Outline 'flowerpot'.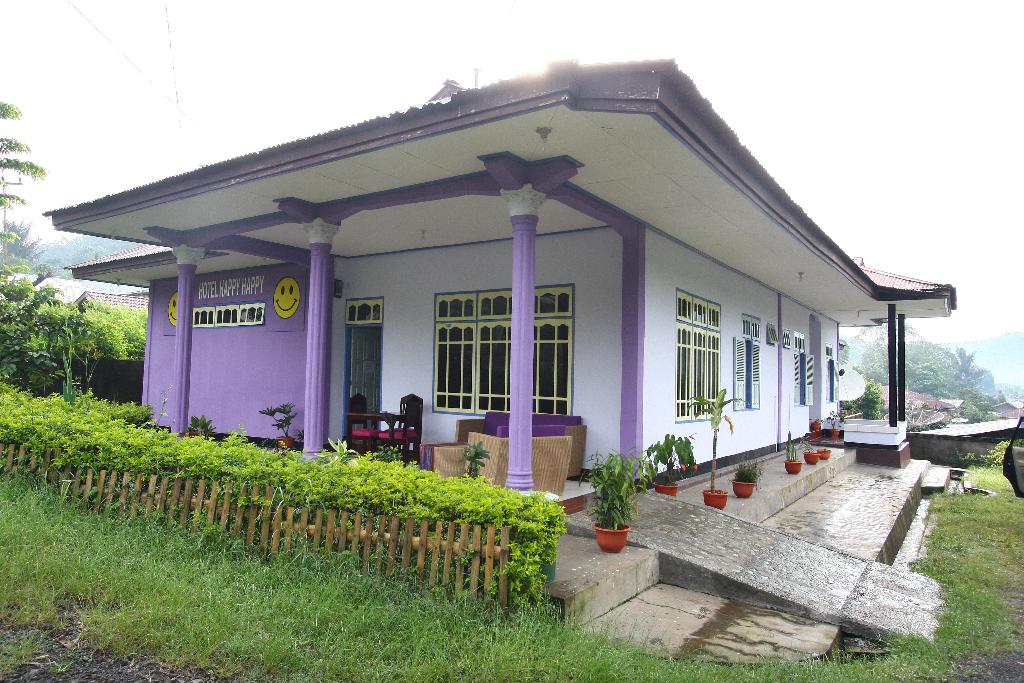
Outline: locate(804, 450, 820, 462).
